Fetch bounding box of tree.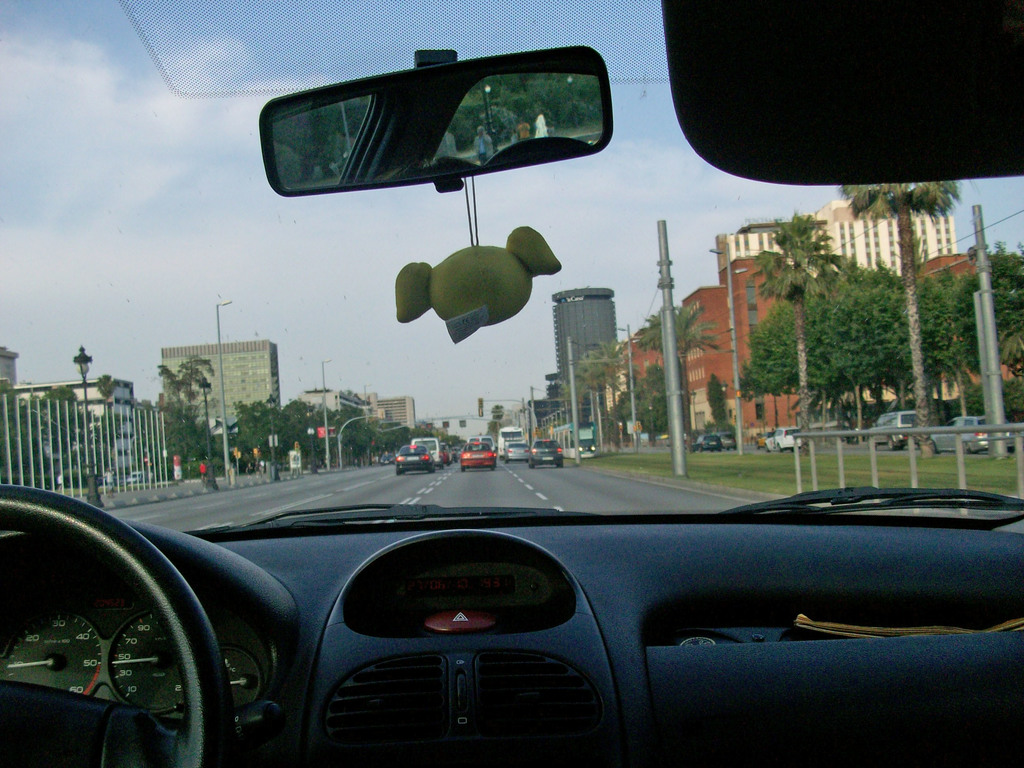
Bbox: [43, 384, 84, 403].
